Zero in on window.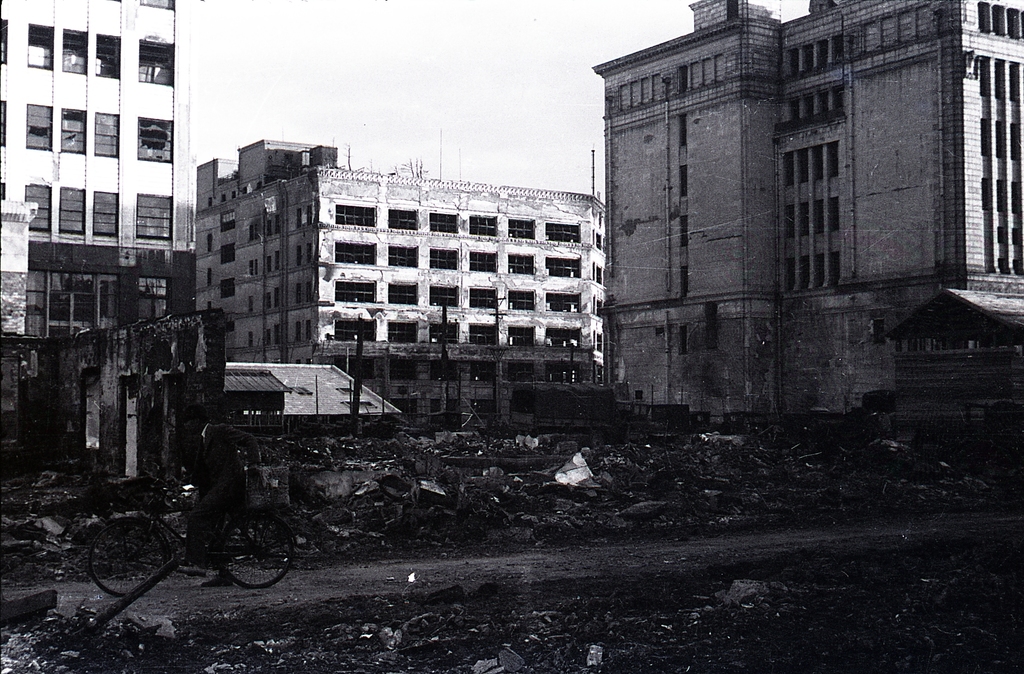
Zeroed in: BBox(388, 205, 420, 229).
